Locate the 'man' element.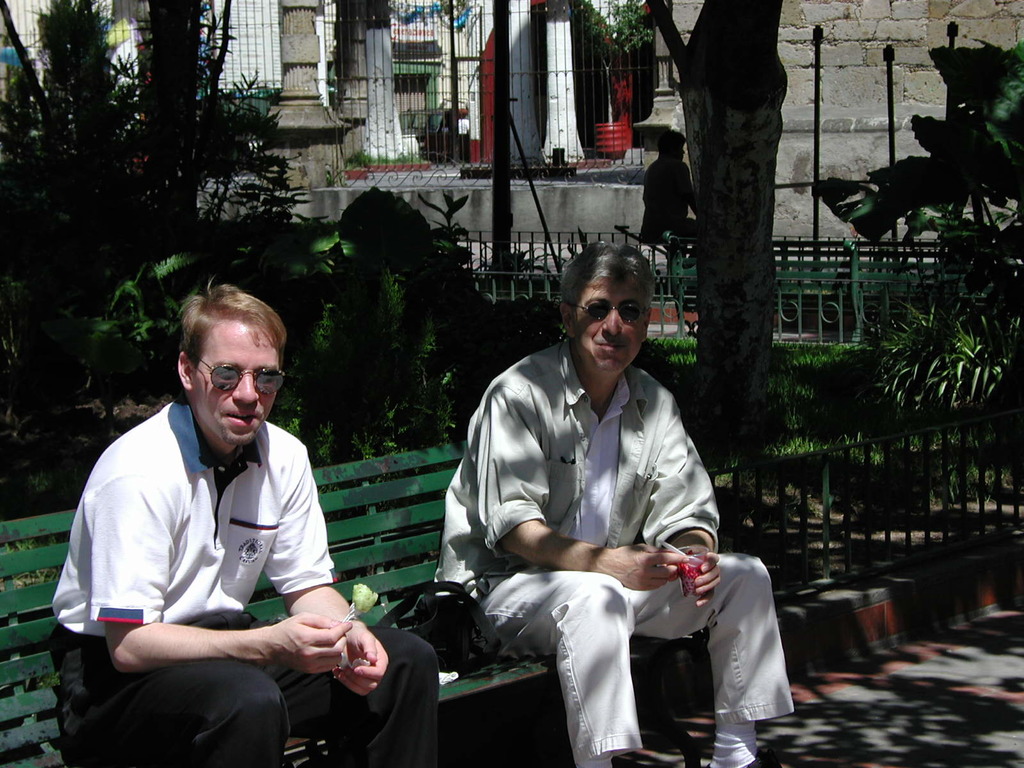
Element bbox: x1=57 y1=286 x2=376 y2=758.
